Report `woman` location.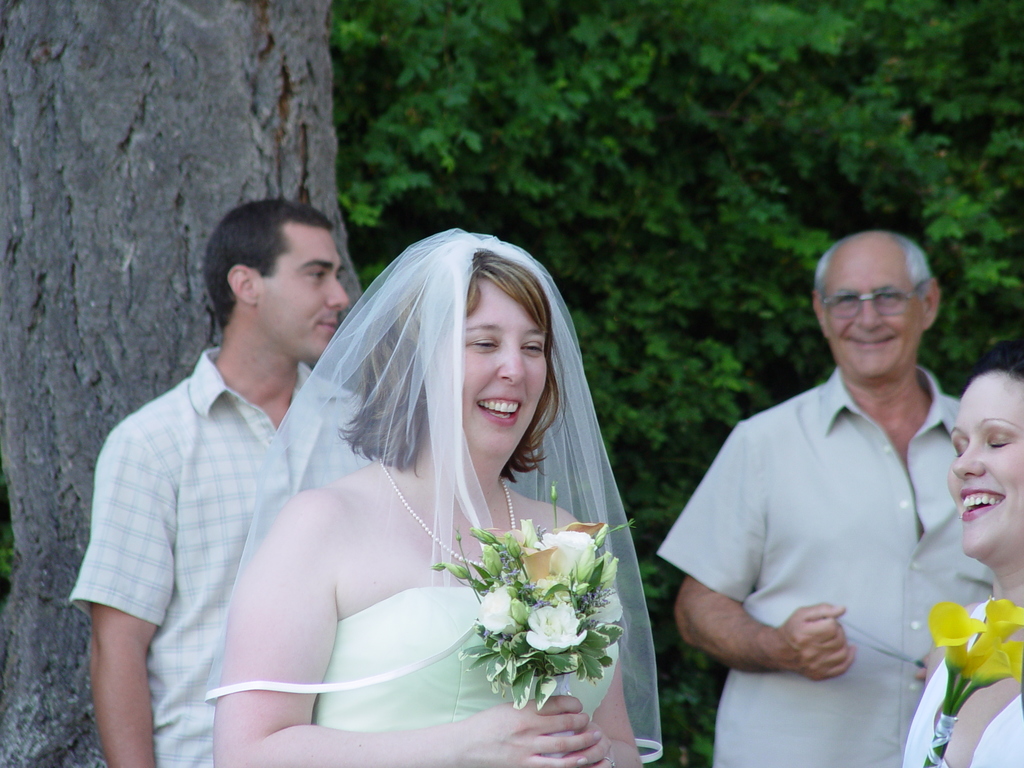
Report: (205, 228, 665, 767).
